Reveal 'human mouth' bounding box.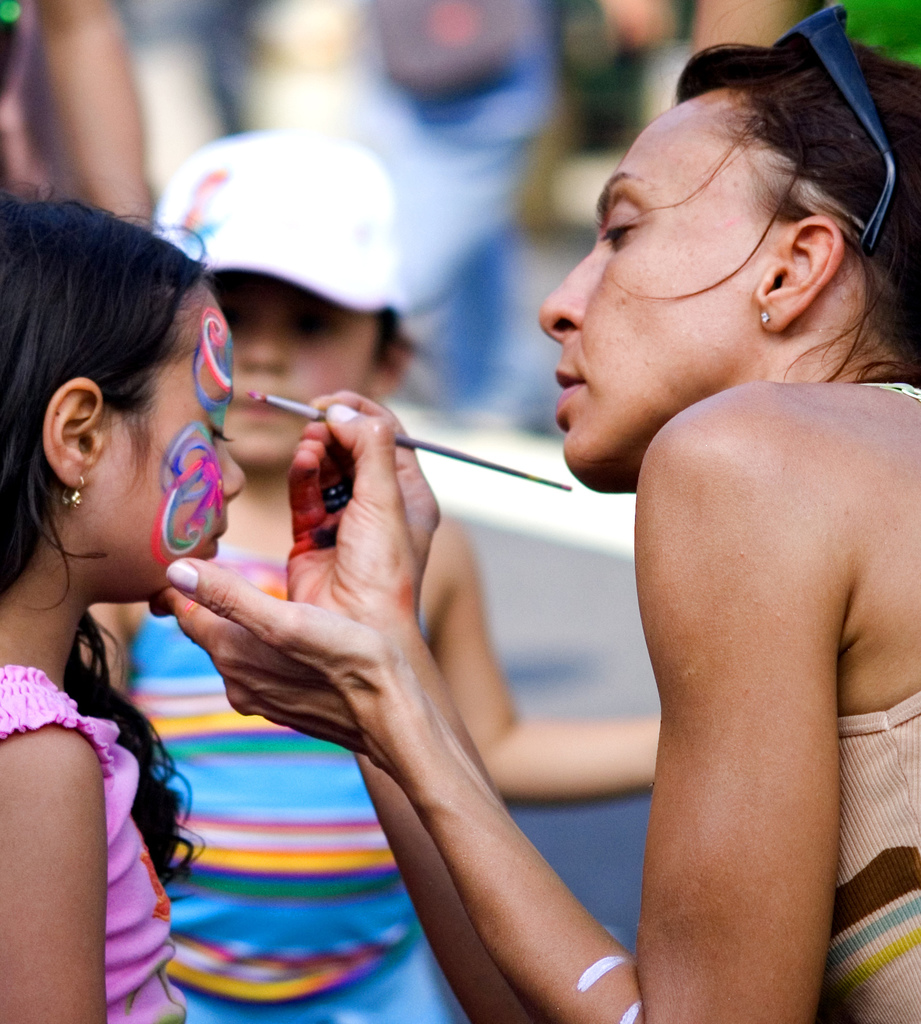
Revealed: bbox=(556, 353, 599, 433).
